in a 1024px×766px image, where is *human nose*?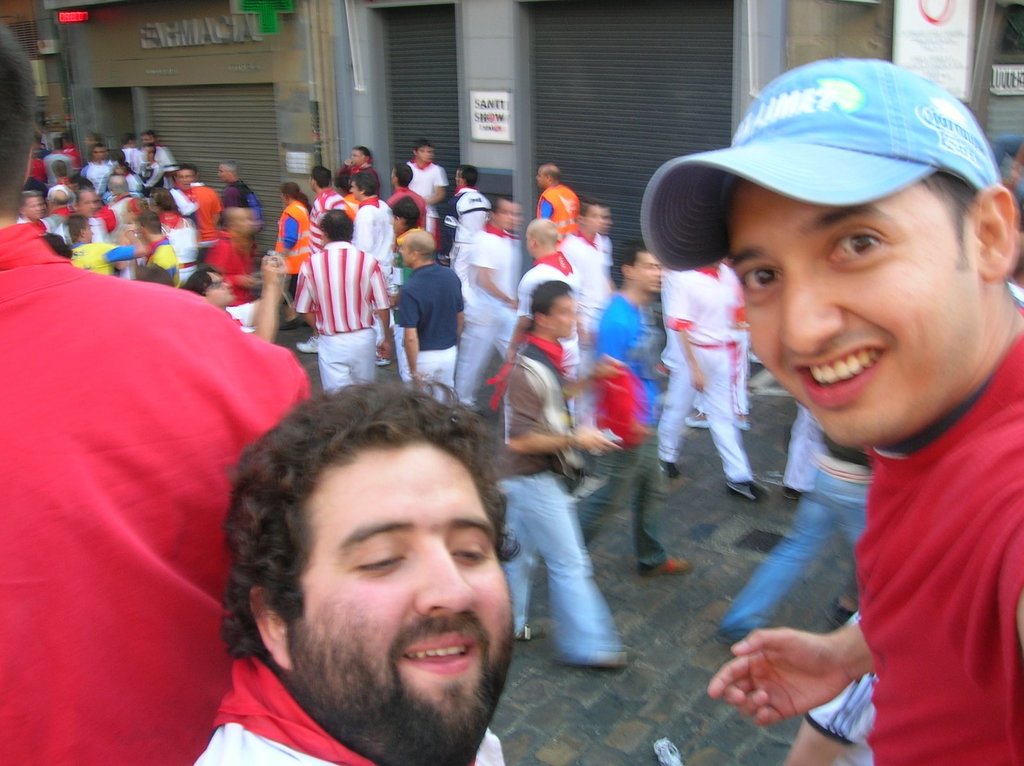
bbox(411, 540, 481, 615).
